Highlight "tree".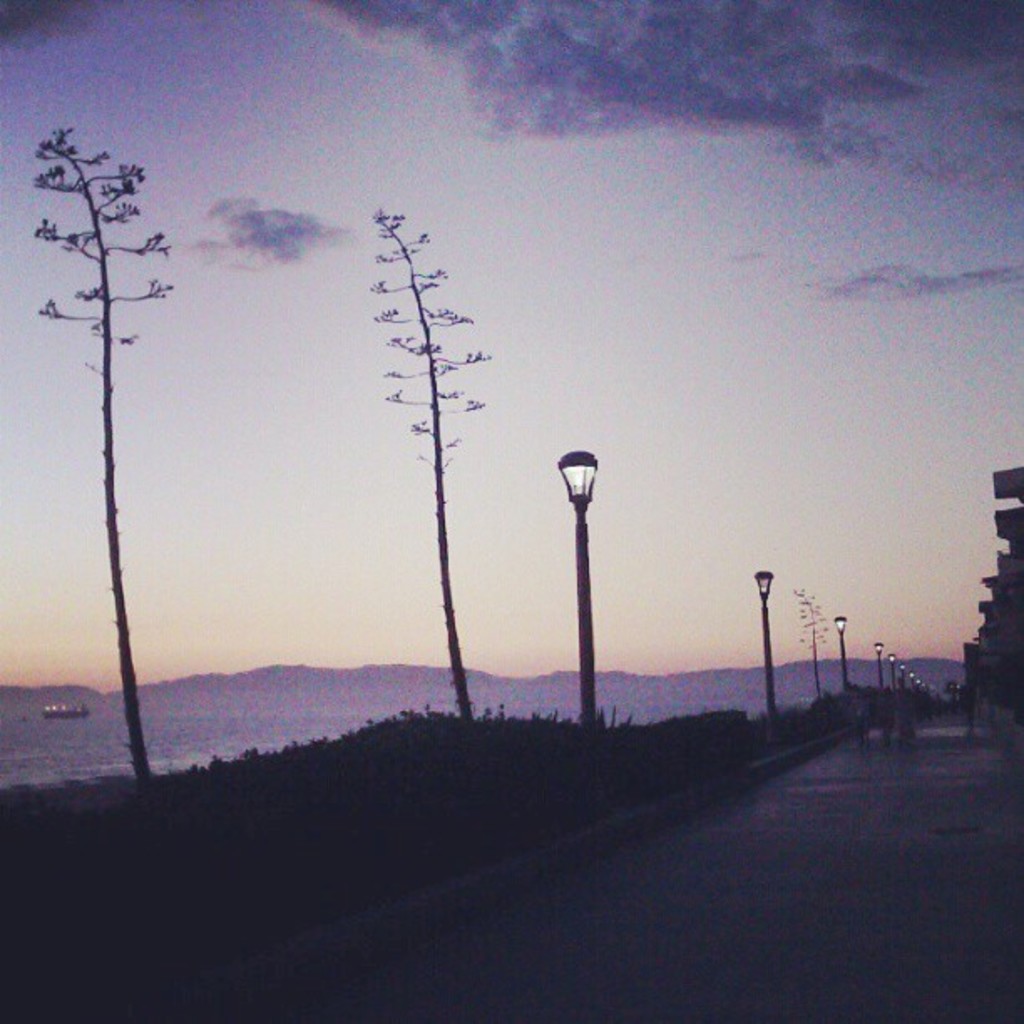
Highlighted region: l=795, t=584, r=828, b=703.
